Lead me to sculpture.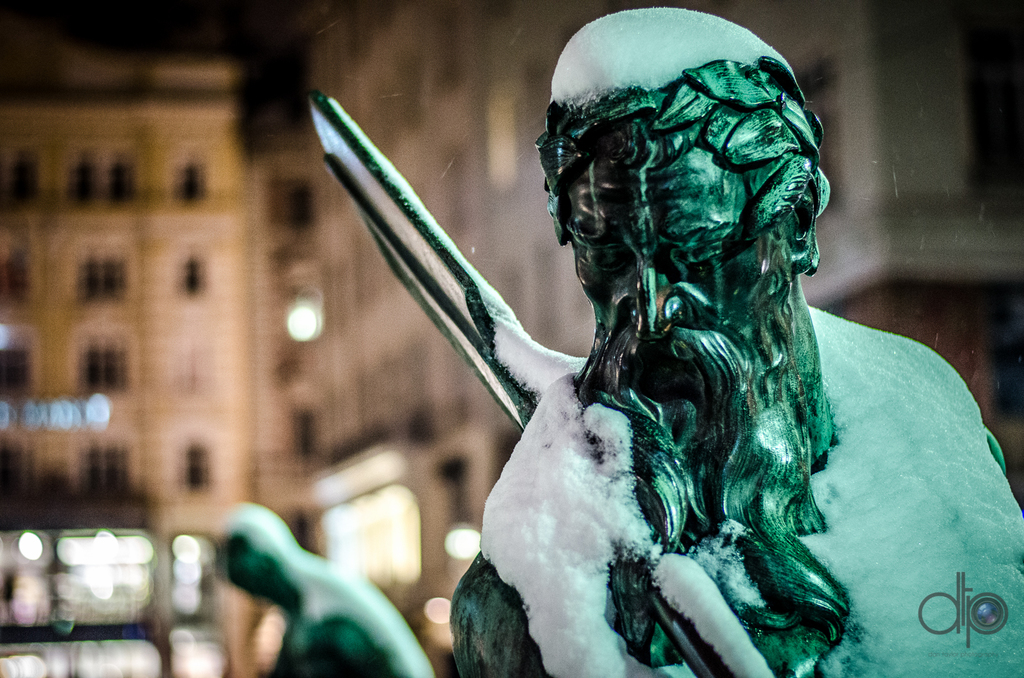
Lead to <box>215,500,431,677</box>.
